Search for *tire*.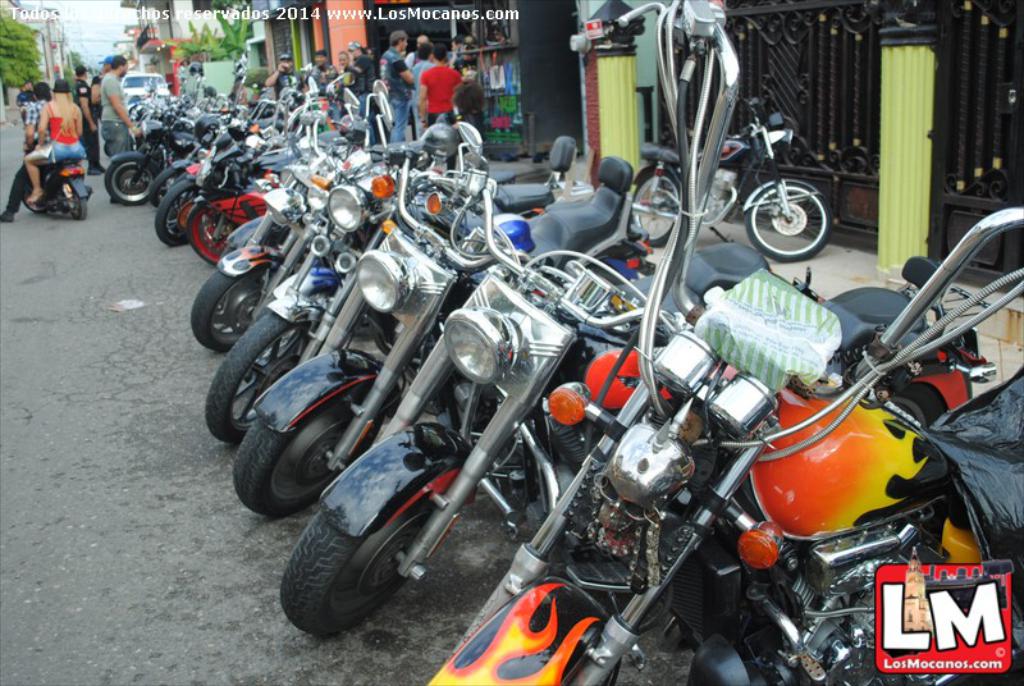
Found at bbox=(275, 467, 421, 641).
